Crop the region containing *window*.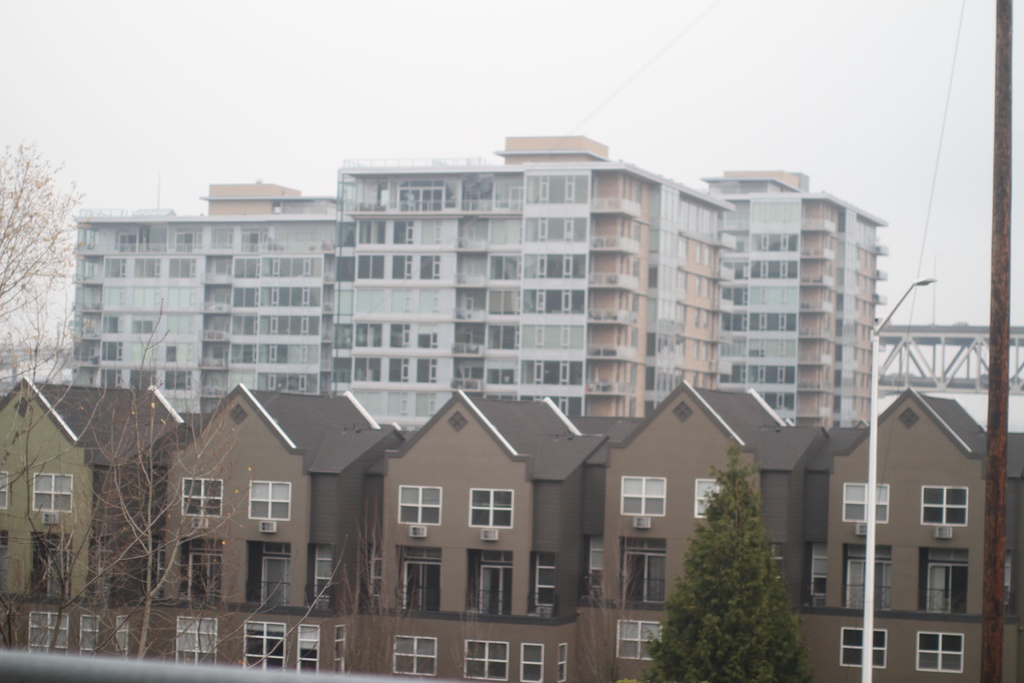
Crop region: bbox(805, 543, 828, 604).
